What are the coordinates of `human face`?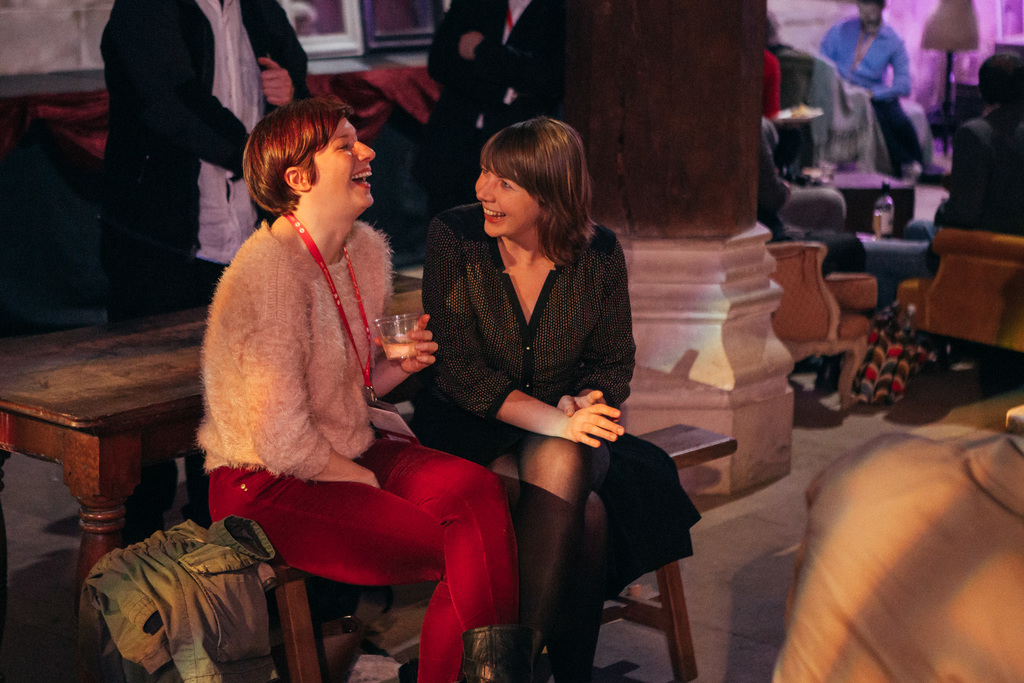
box(305, 113, 377, 208).
